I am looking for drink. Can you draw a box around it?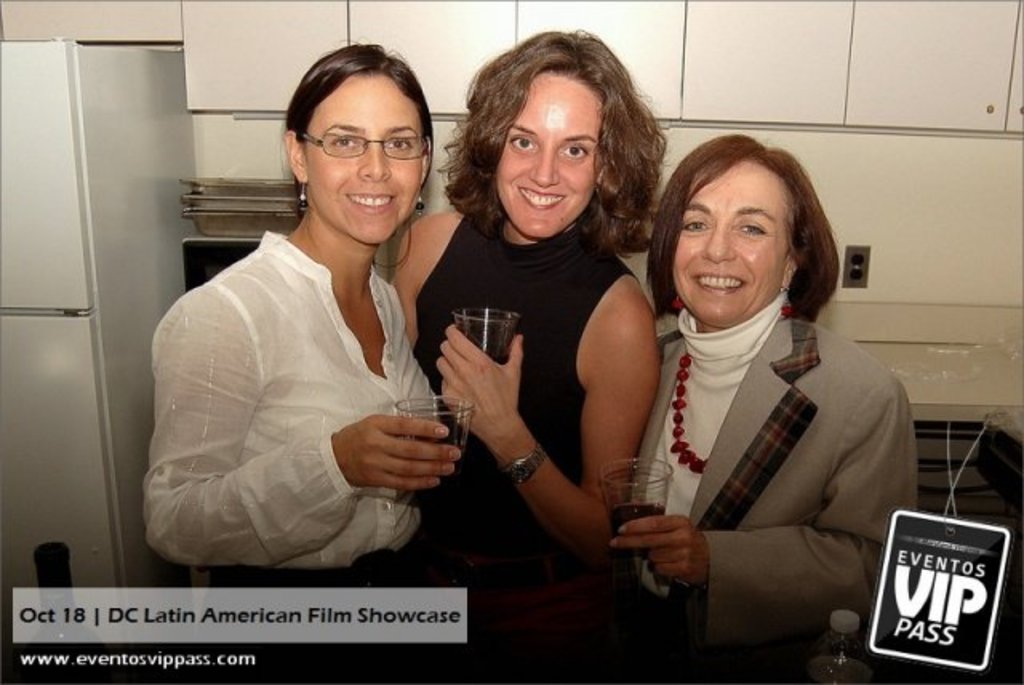
Sure, the bounding box is box(608, 503, 669, 555).
